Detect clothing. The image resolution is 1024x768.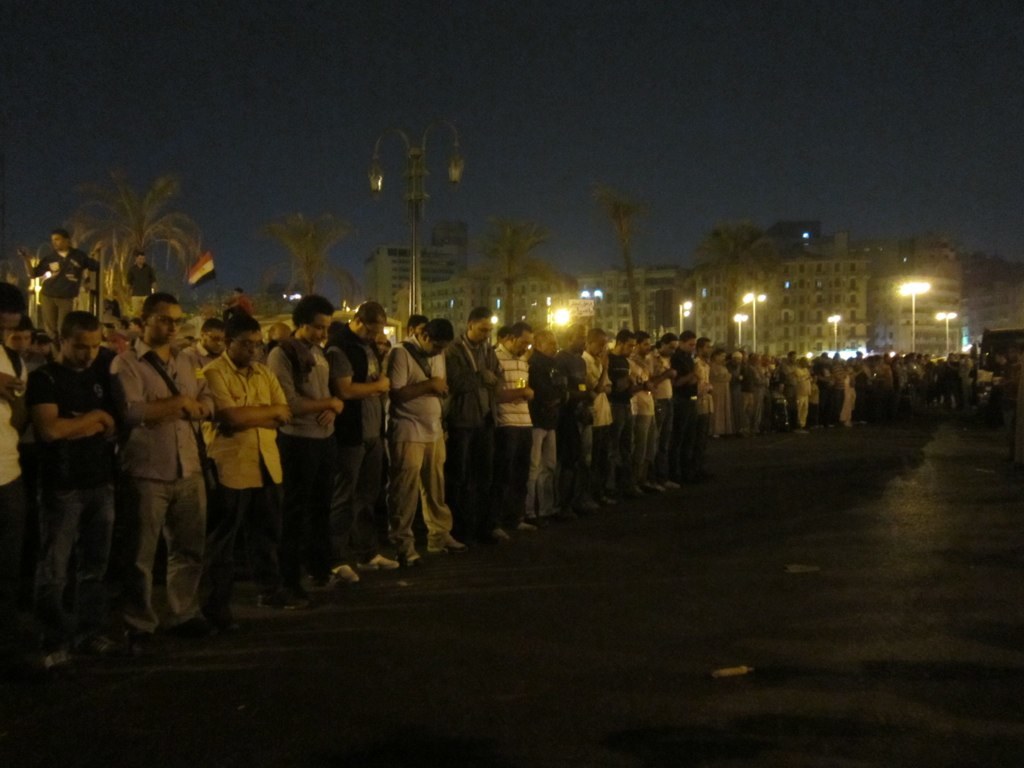
rect(557, 349, 589, 468).
